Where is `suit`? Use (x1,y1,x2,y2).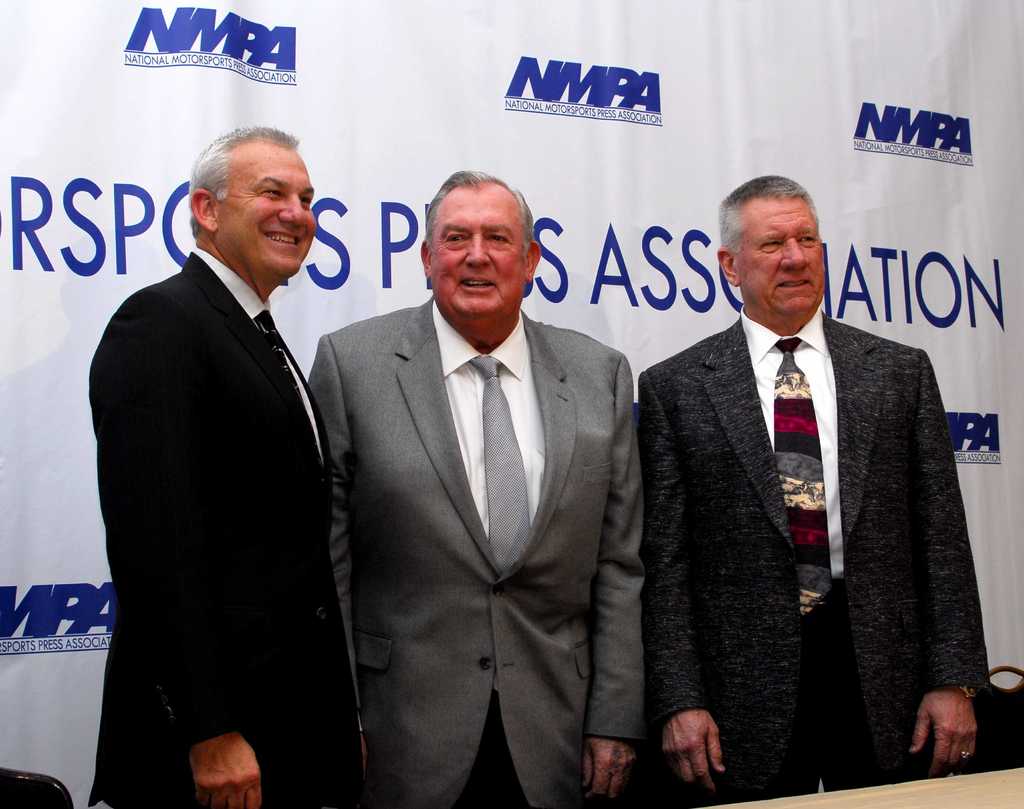
(636,216,995,799).
